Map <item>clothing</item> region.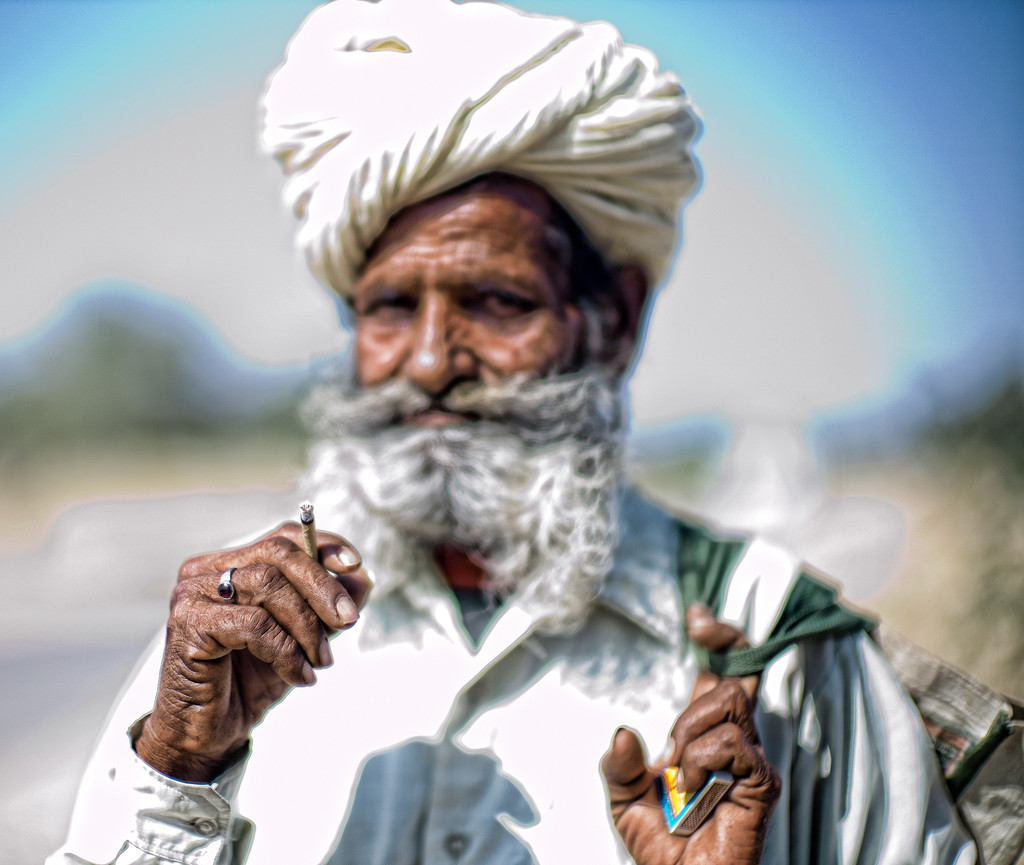
Mapped to (x1=42, y1=466, x2=979, y2=864).
